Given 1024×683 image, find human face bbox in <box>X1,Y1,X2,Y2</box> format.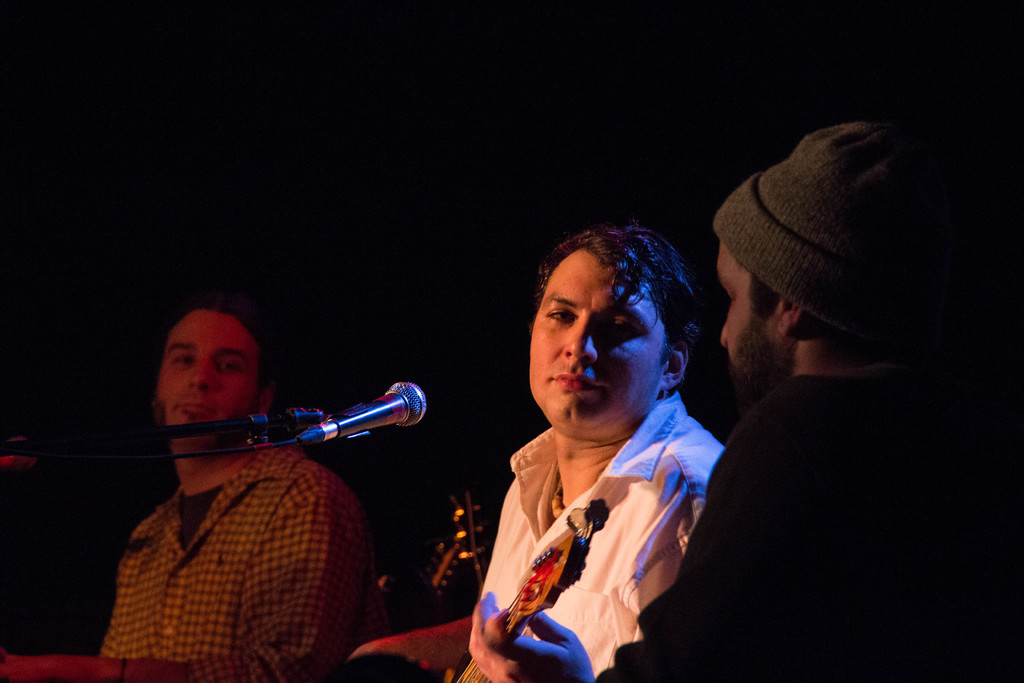
<box>529,247,669,424</box>.
